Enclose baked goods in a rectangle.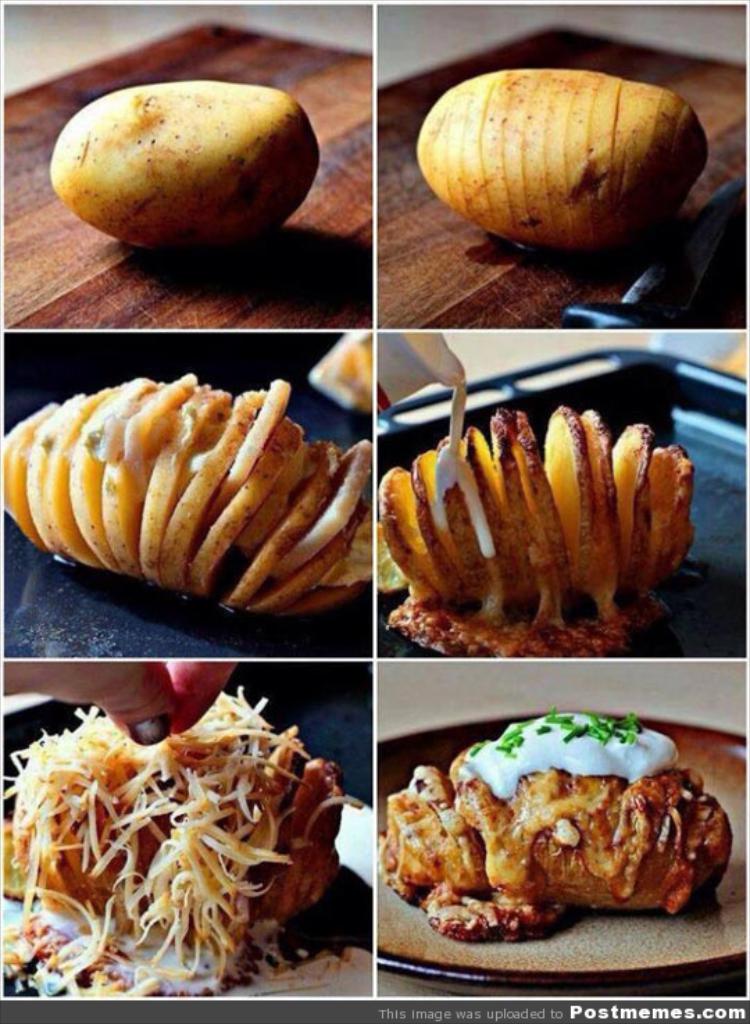
Rect(381, 407, 694, 660).
